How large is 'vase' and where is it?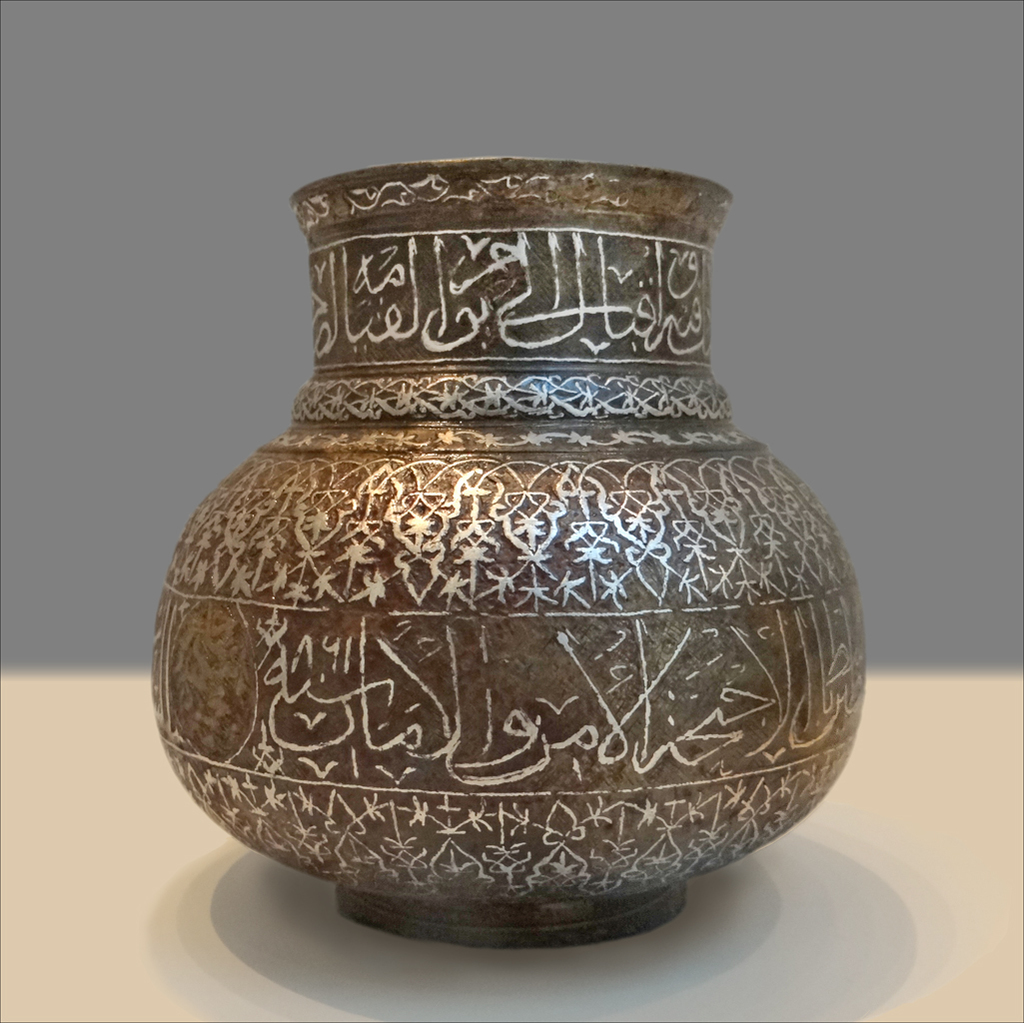
Bounding box: BBox(146, 150, 862, 954).
